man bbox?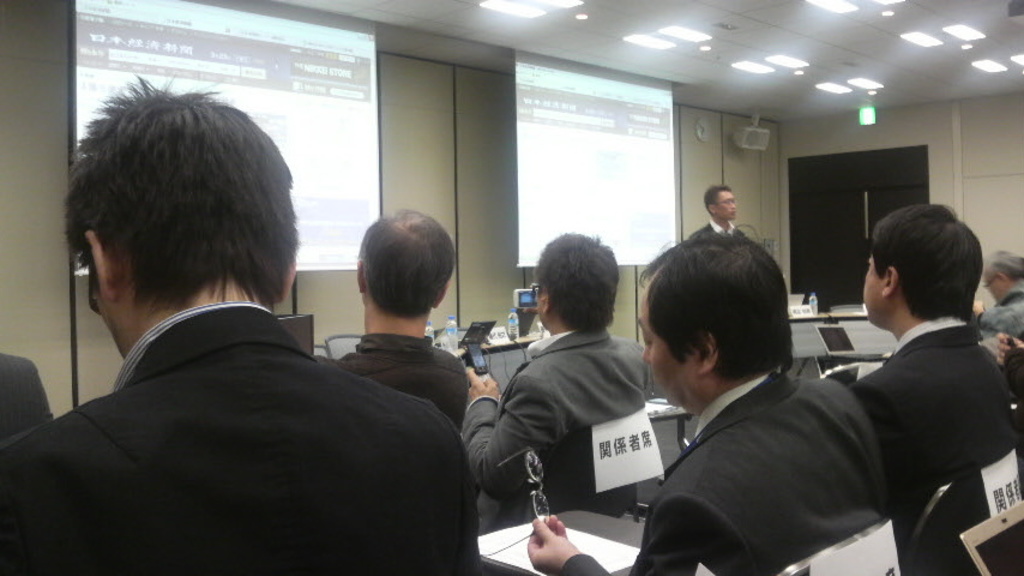
detection(524, 232, 887, 575)
